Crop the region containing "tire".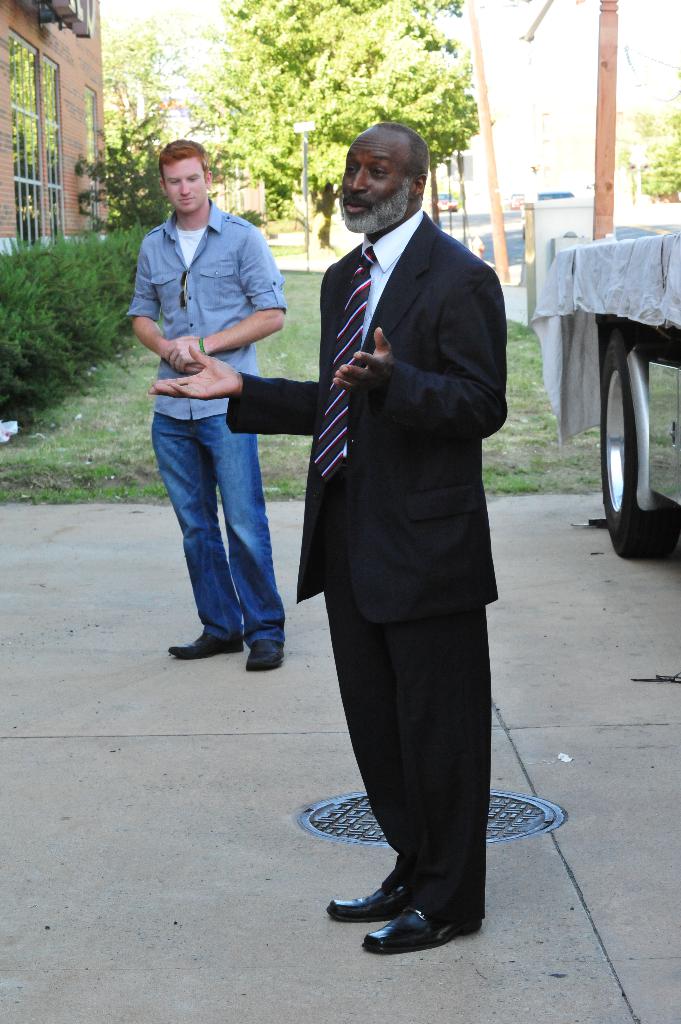
Crop region: [x1=600, y1=324, x2=680, y2=560].
